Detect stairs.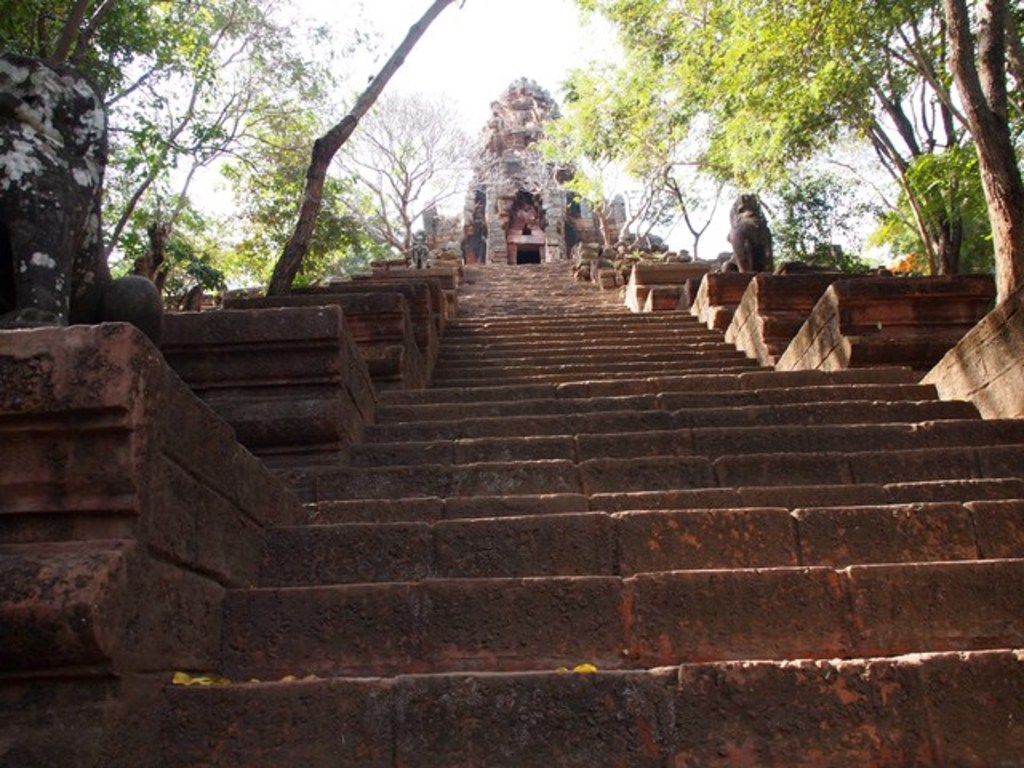
Detected at [x1=622, y1=254, x2=1022, y2=418].
